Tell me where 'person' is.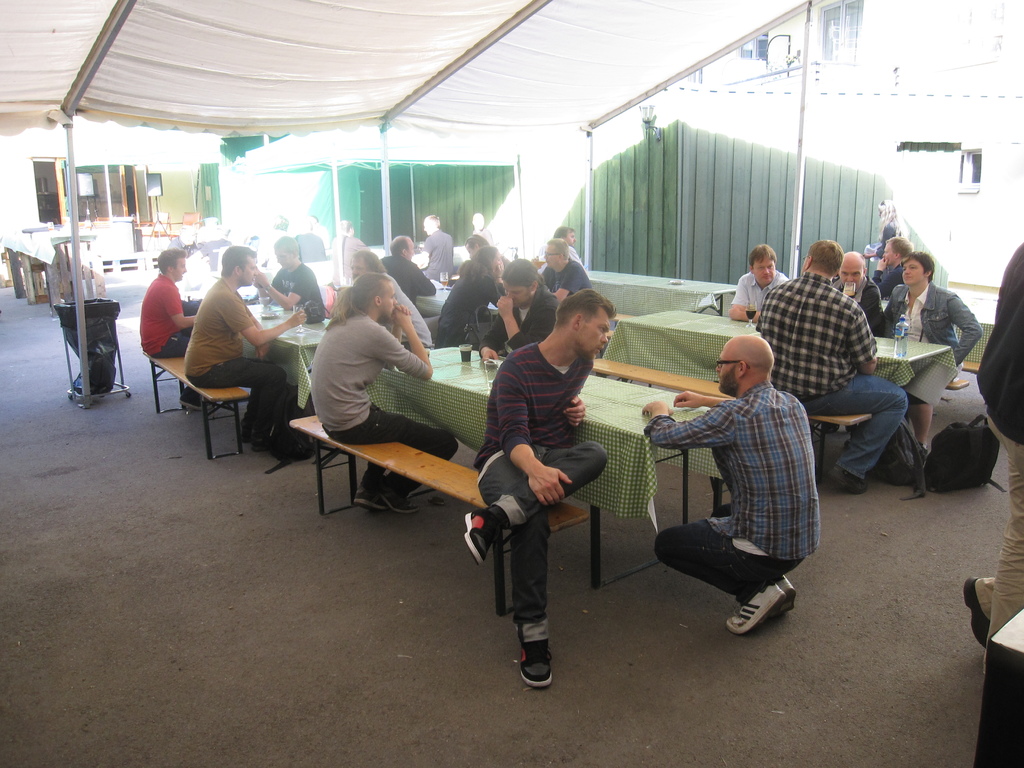
'person' is at detection(252, 234, 330, 324).
